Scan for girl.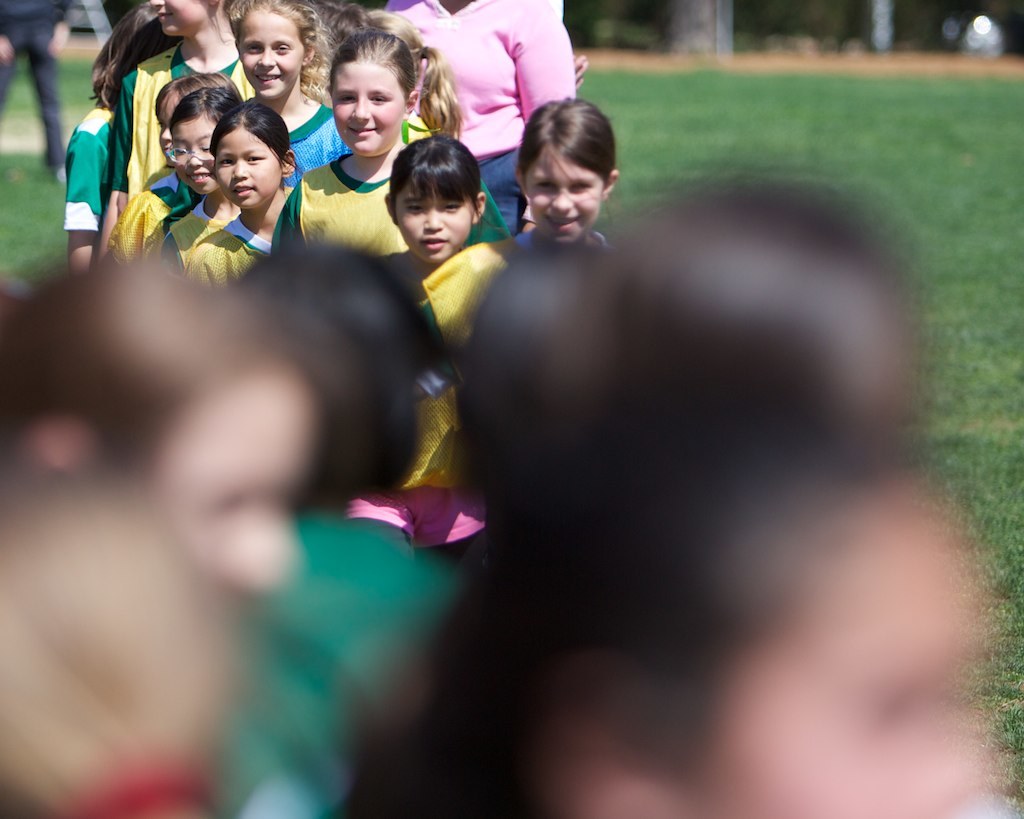
Scan result: bbox=[0, 256, 342, 598].
